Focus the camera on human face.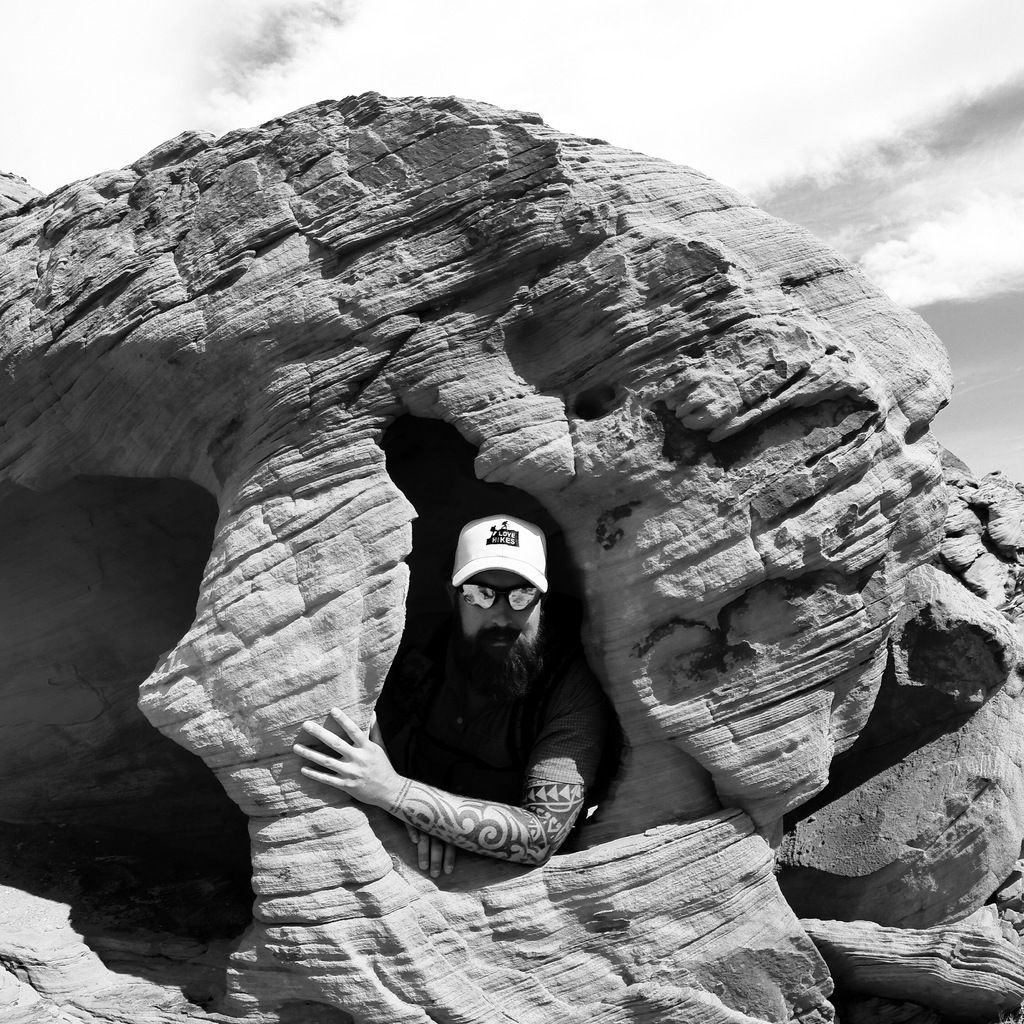
Focus region: bbox=(458, 572, 545, 673).
